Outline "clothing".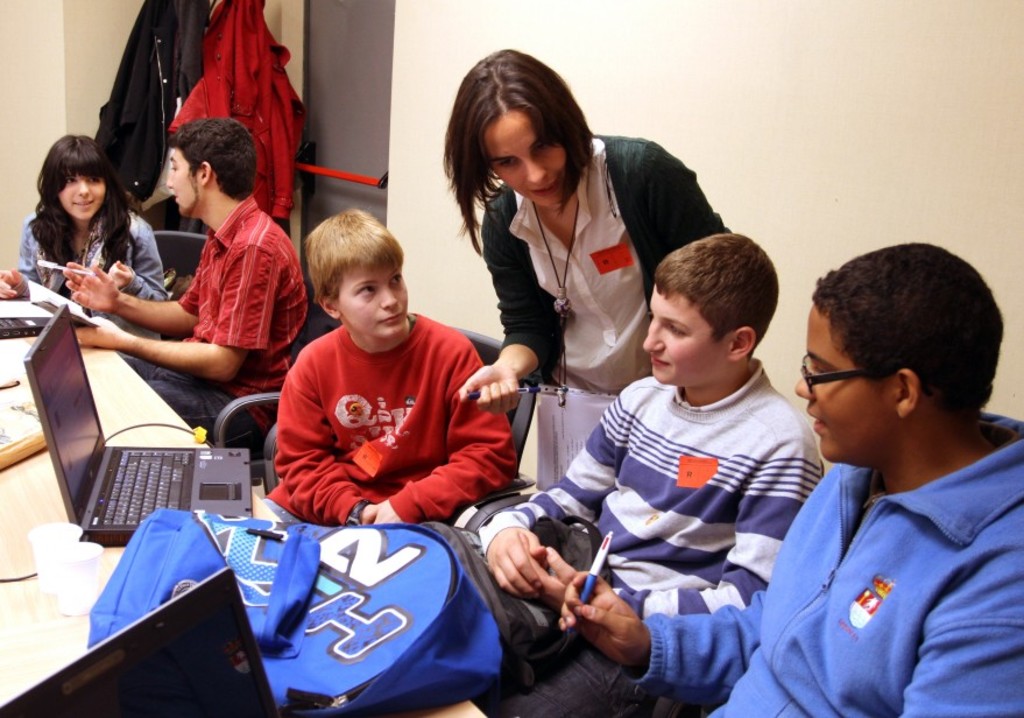
Outline: (x1=14, y1=209, x2=158, y2=296).
